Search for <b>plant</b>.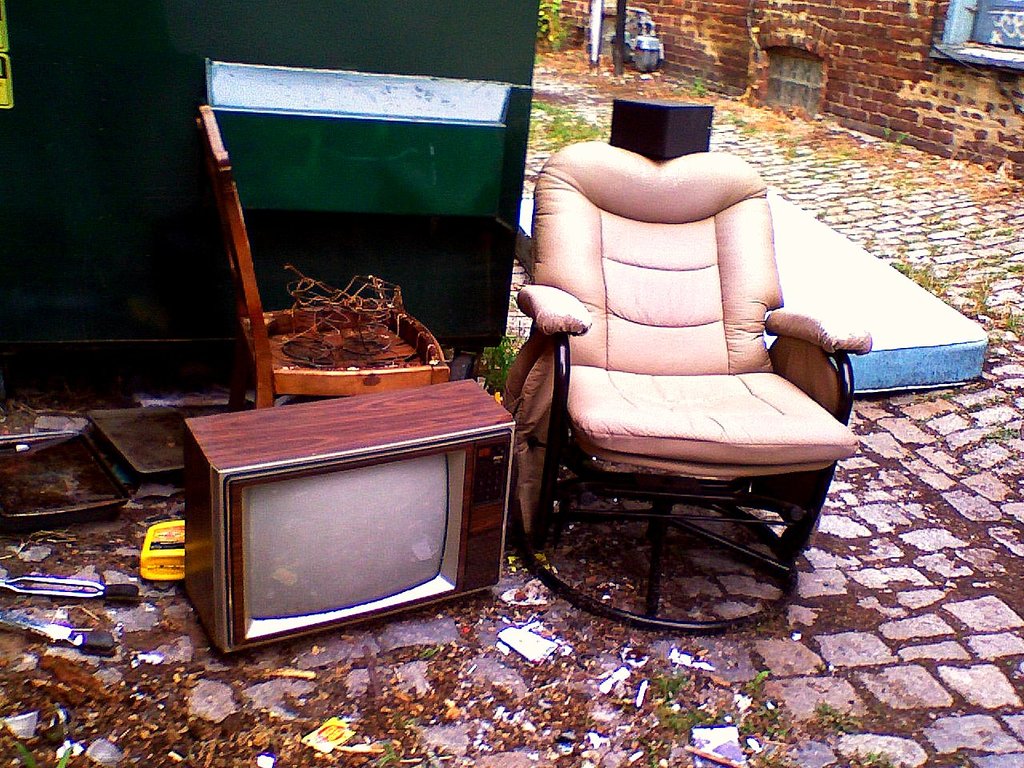
Found at select_region(882, 126, 894, 142).
